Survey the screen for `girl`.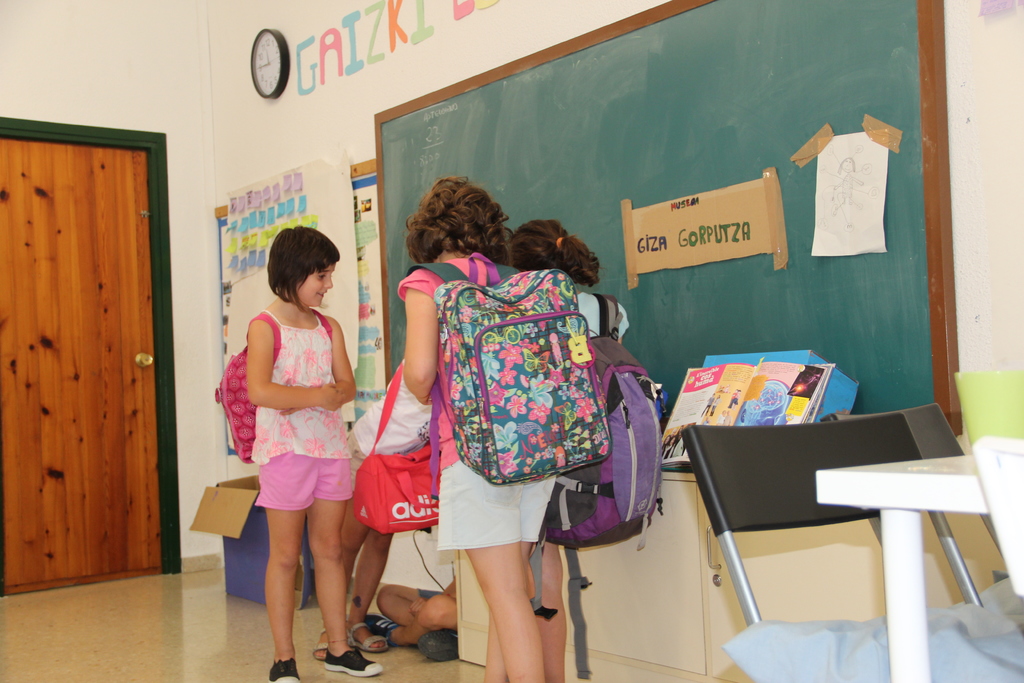
Survey found: <bbox>399, 172, 609, 682</bbox>.
